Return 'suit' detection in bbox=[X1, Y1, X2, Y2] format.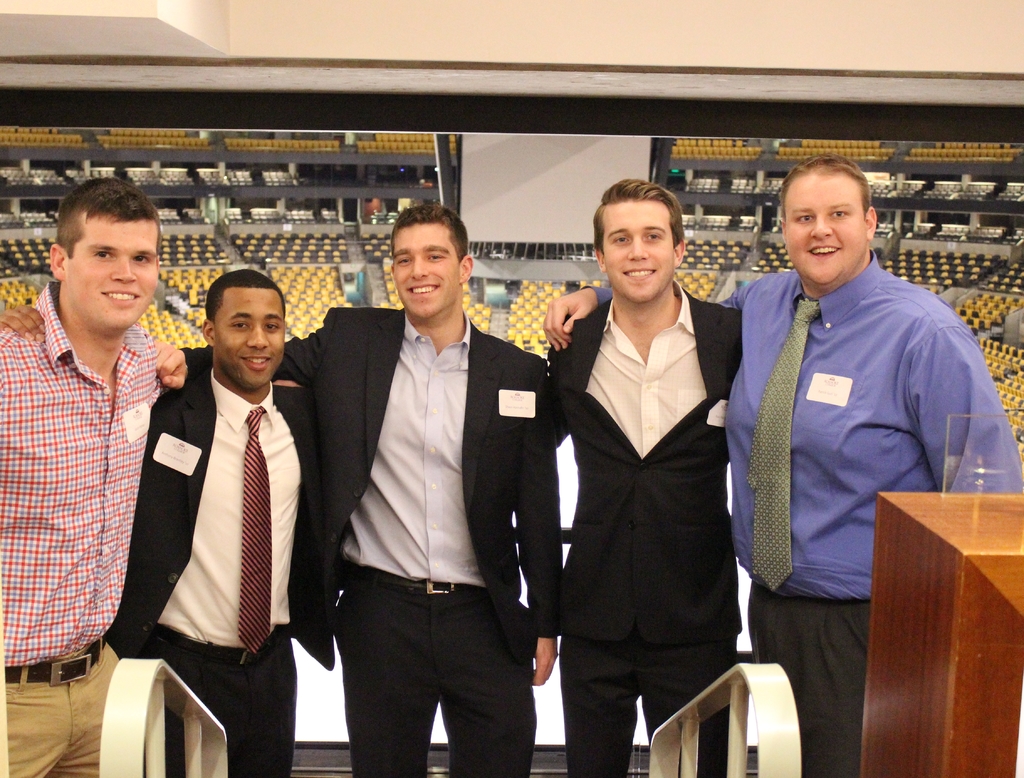
bbox=[178, 306, 565, 777].
